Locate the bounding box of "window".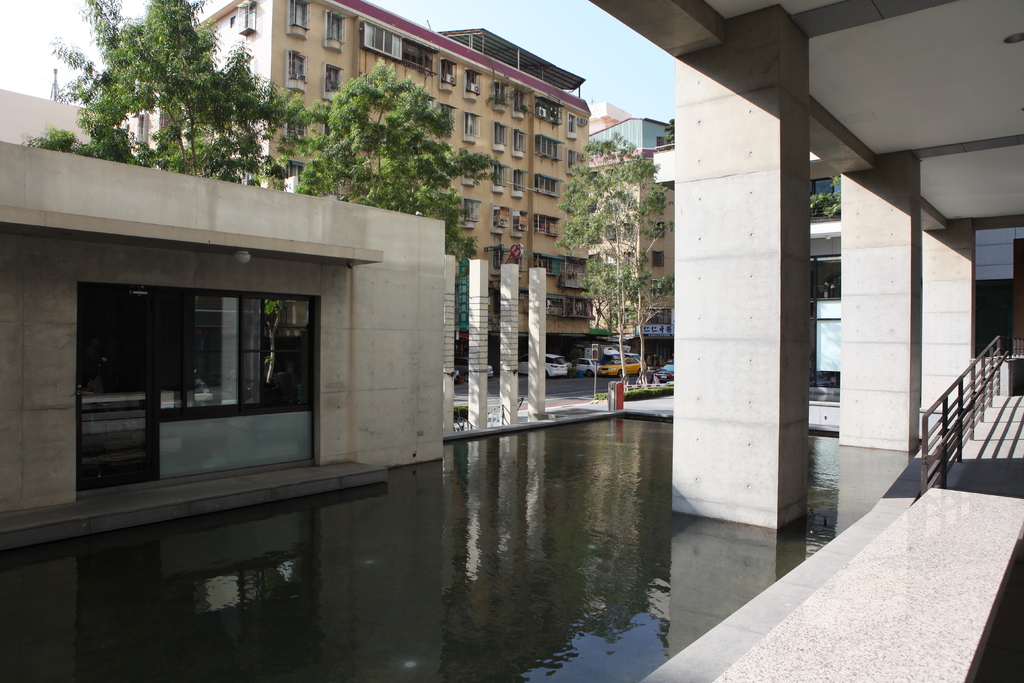
Bounding box: (left=289, top=0, right=314, bottom=40).
